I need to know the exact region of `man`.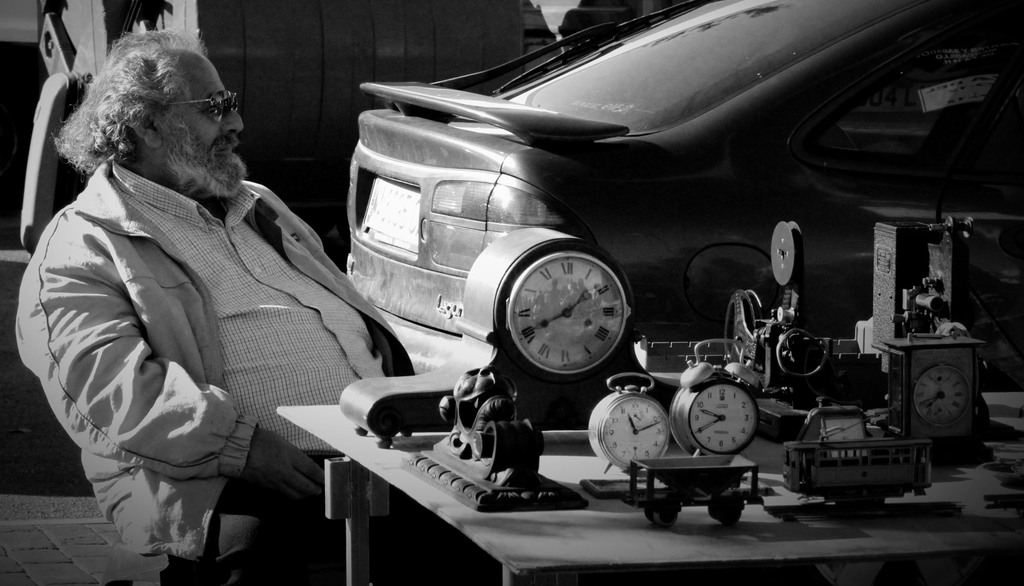
Region: bbox(40, 16, 419, 560).
